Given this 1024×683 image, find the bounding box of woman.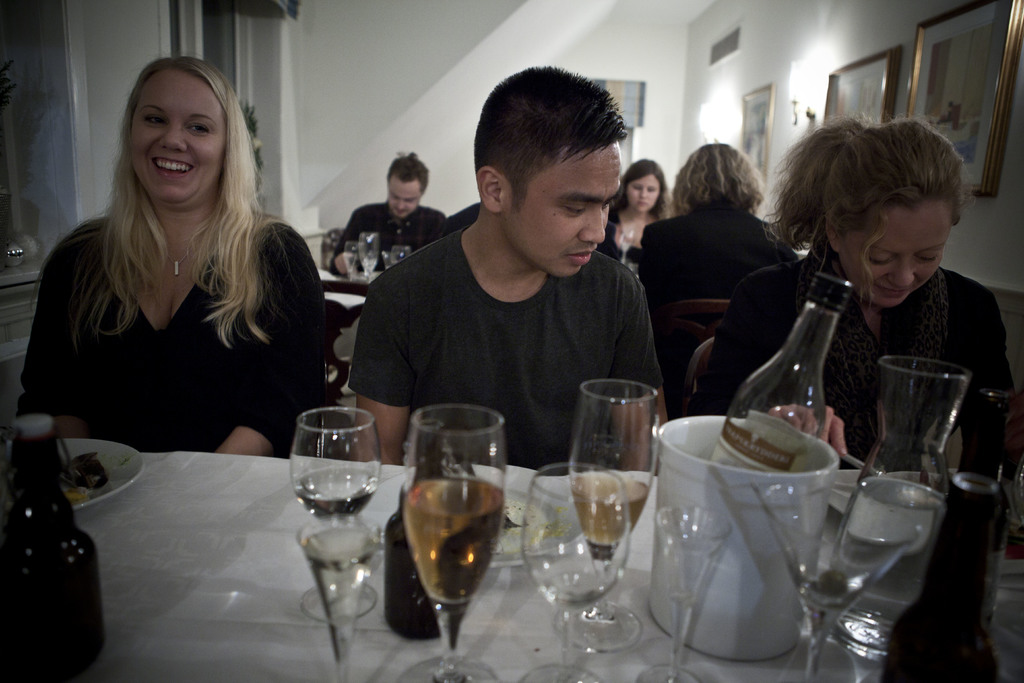
locate(636, 142, 796, 374).
